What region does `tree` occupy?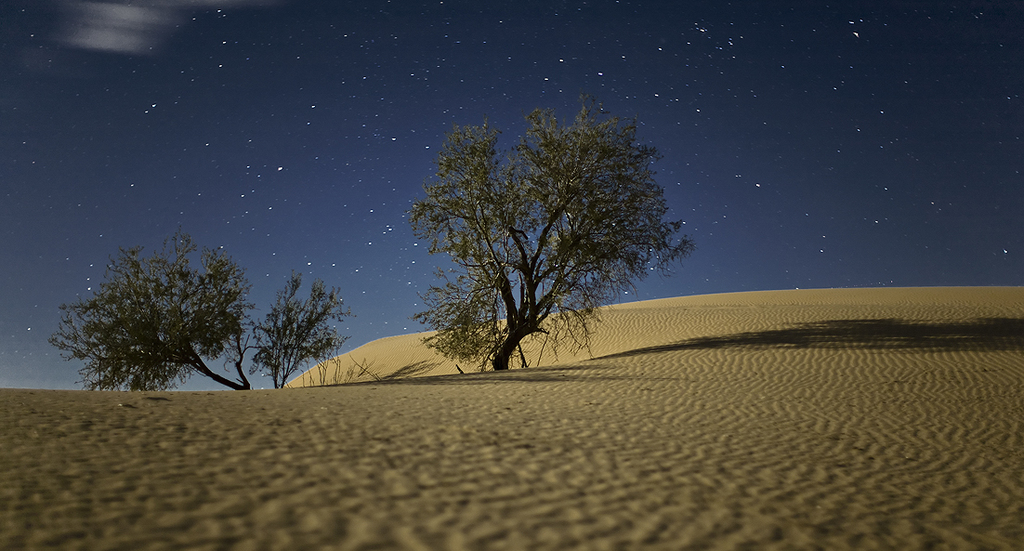
bbox=[46, 234, 256, 389].
